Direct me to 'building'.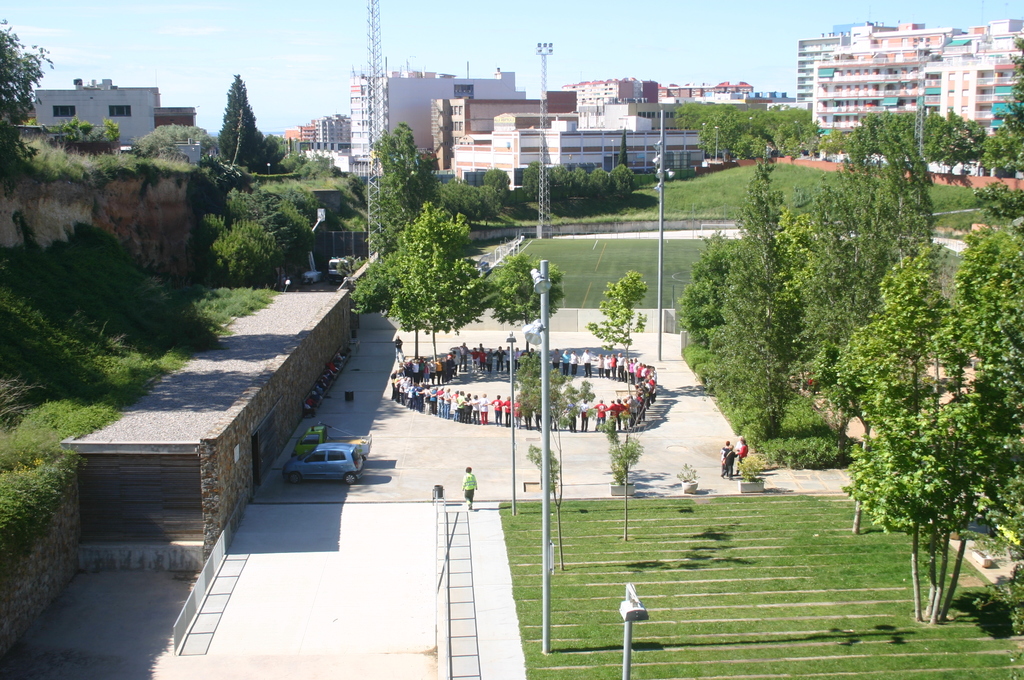
Direction: (31,77,196,149).
